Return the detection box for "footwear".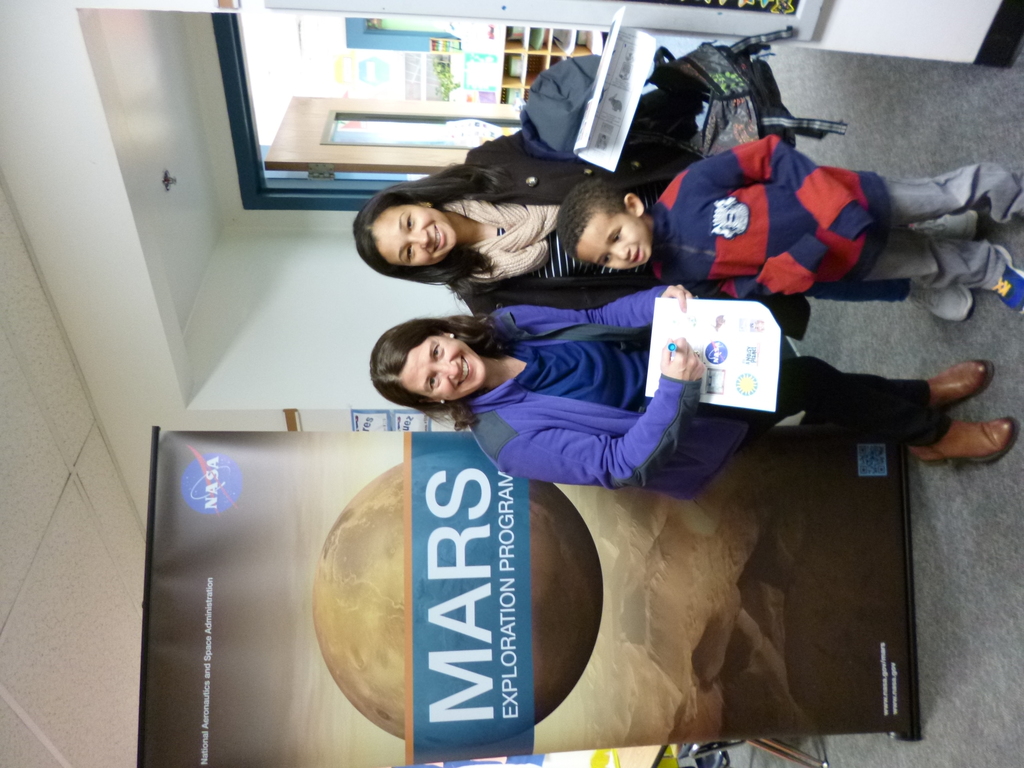
x1=907, y1=282, x2=973, y2=326.
